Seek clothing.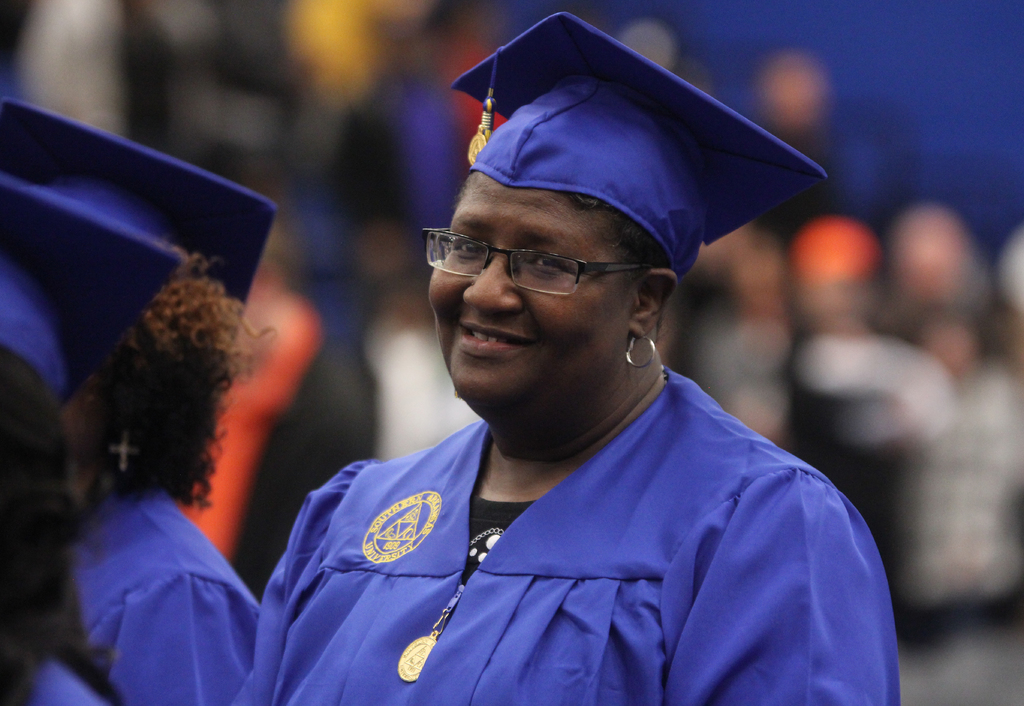
detection(768, 108, 826, 256).
